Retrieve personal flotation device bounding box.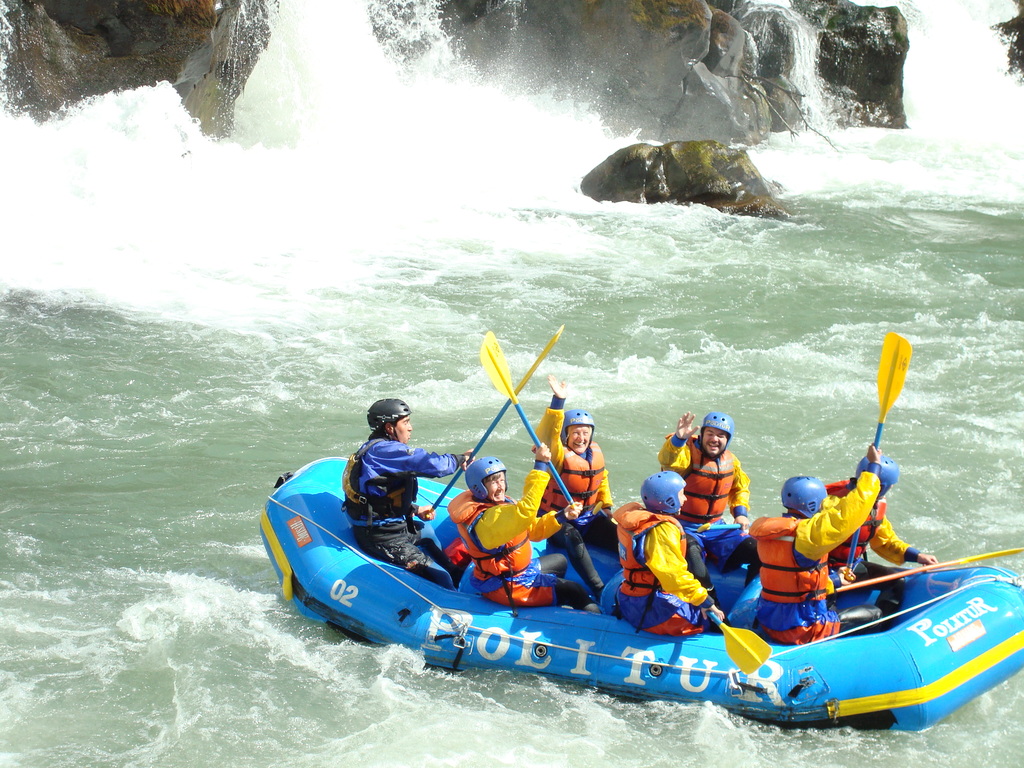
Bounding box: 338 438 422 527.
